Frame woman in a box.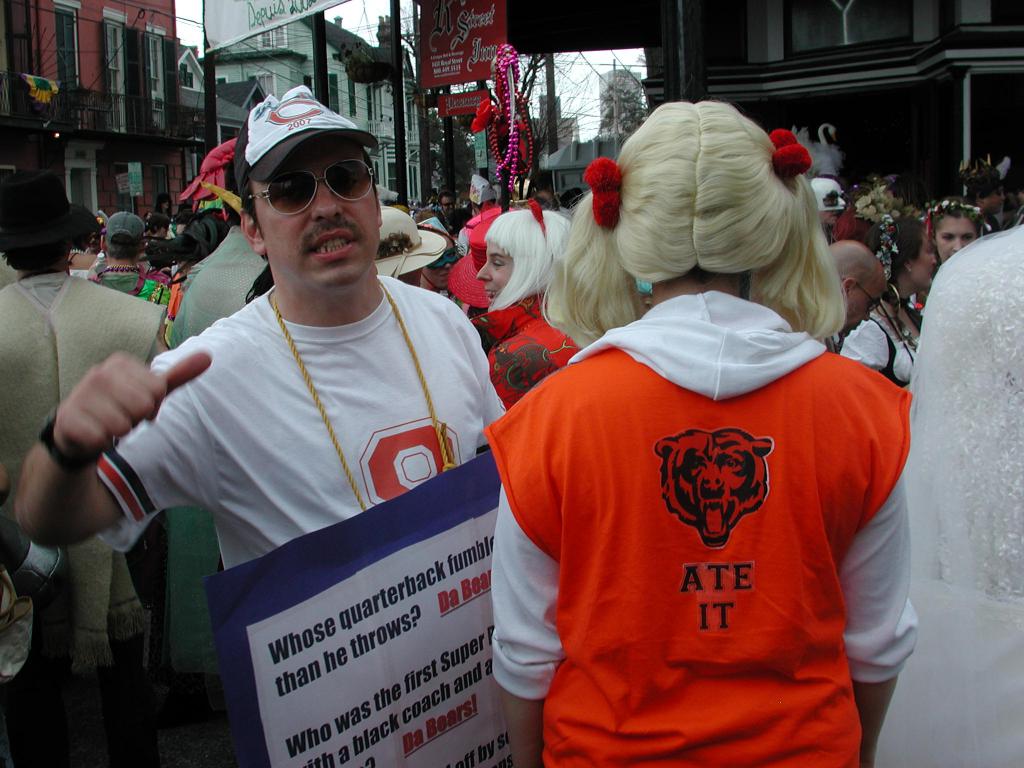
select_region(837, 192, 936, 392).
